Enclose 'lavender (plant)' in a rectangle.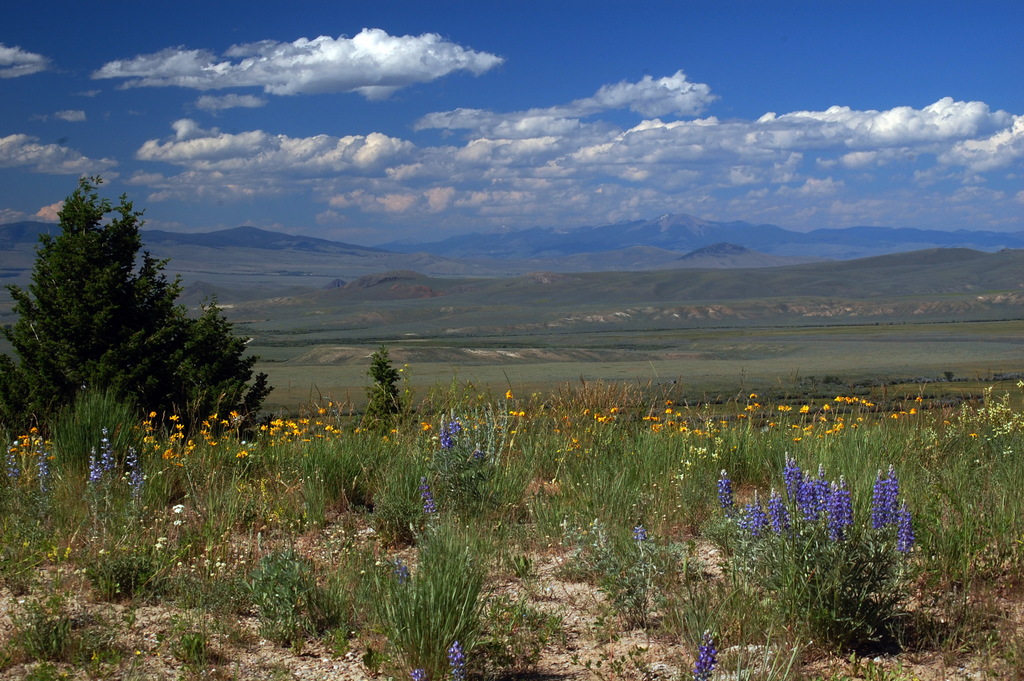
{"x1": 83, "y1": 442, "x2": 108, "y2": 518}.
